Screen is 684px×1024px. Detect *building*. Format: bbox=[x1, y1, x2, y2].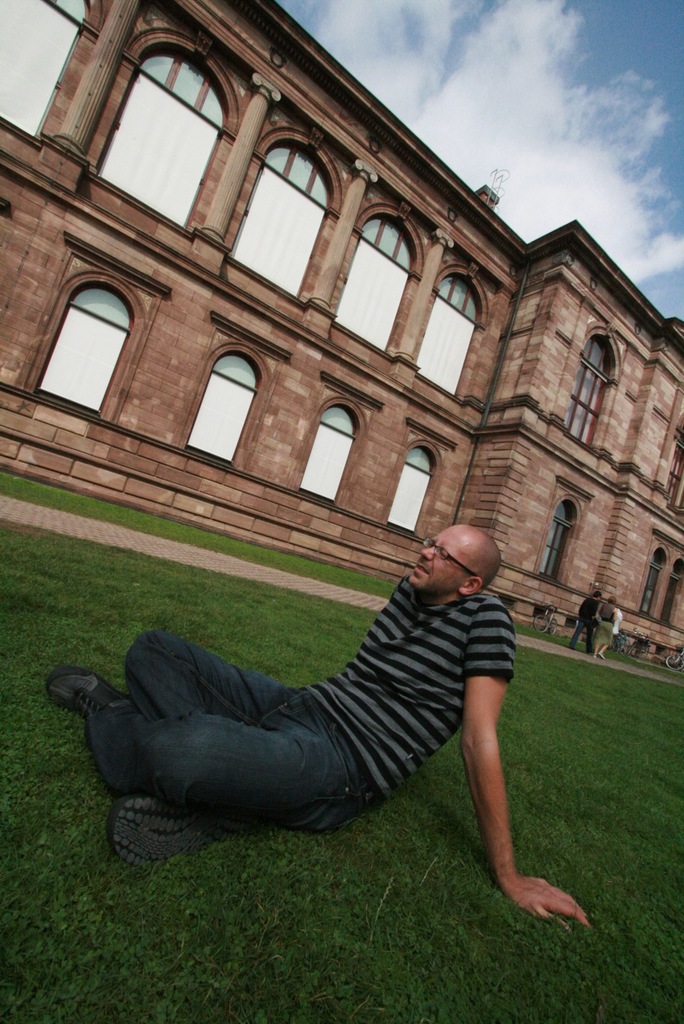
bbox=[0, 0, 683, 666].
